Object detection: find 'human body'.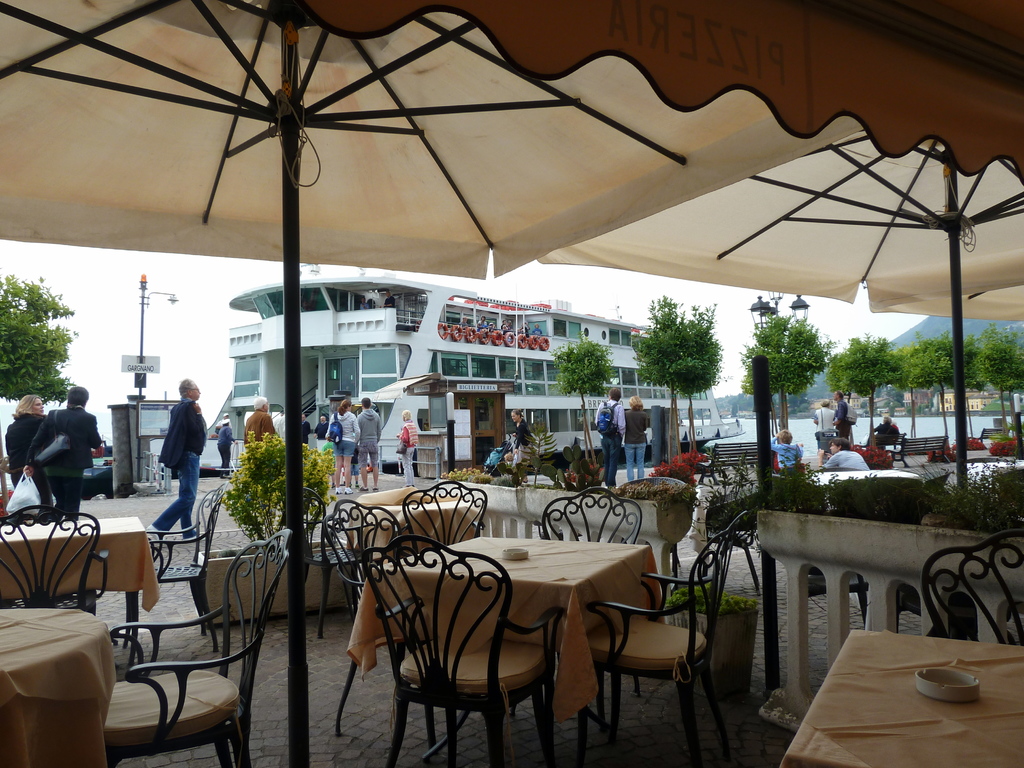
813 441 870 470.
